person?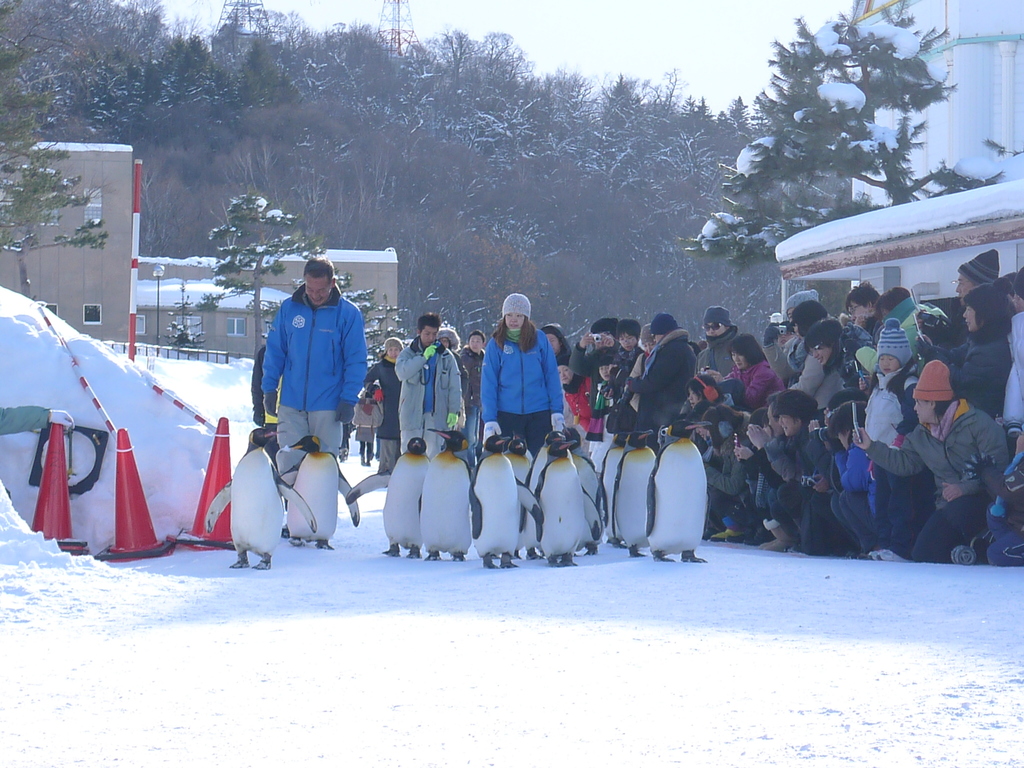
box=[726, 337, 778, 409]
